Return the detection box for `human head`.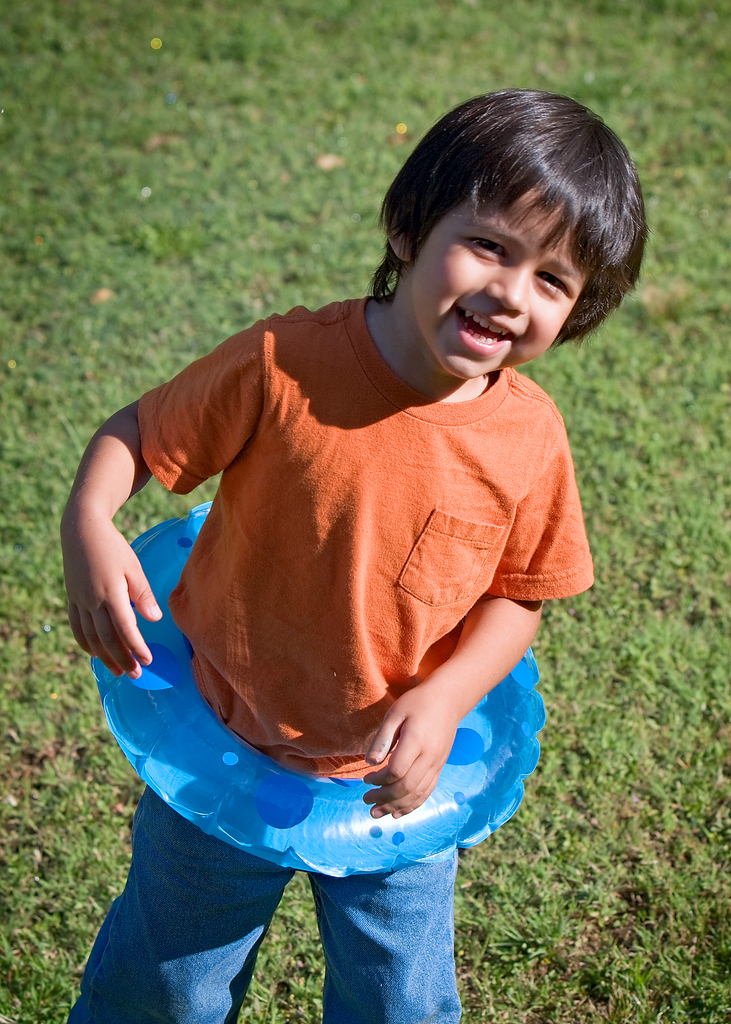
(382,77,625,351).
